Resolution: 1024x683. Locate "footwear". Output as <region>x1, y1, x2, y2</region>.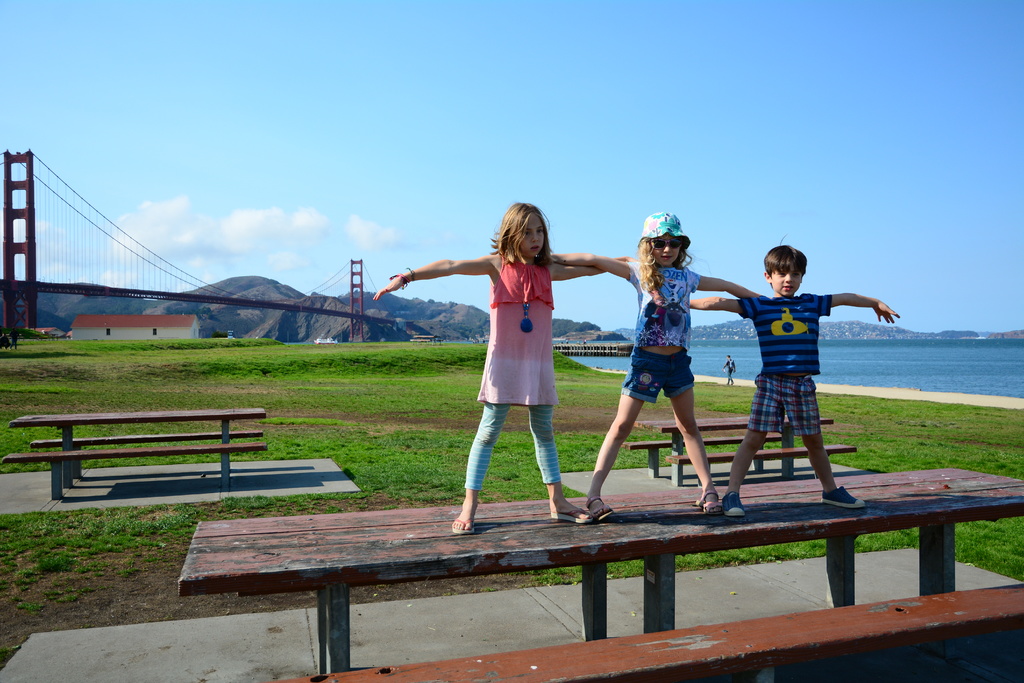
<region>728, 491, 748, 518</region>.
